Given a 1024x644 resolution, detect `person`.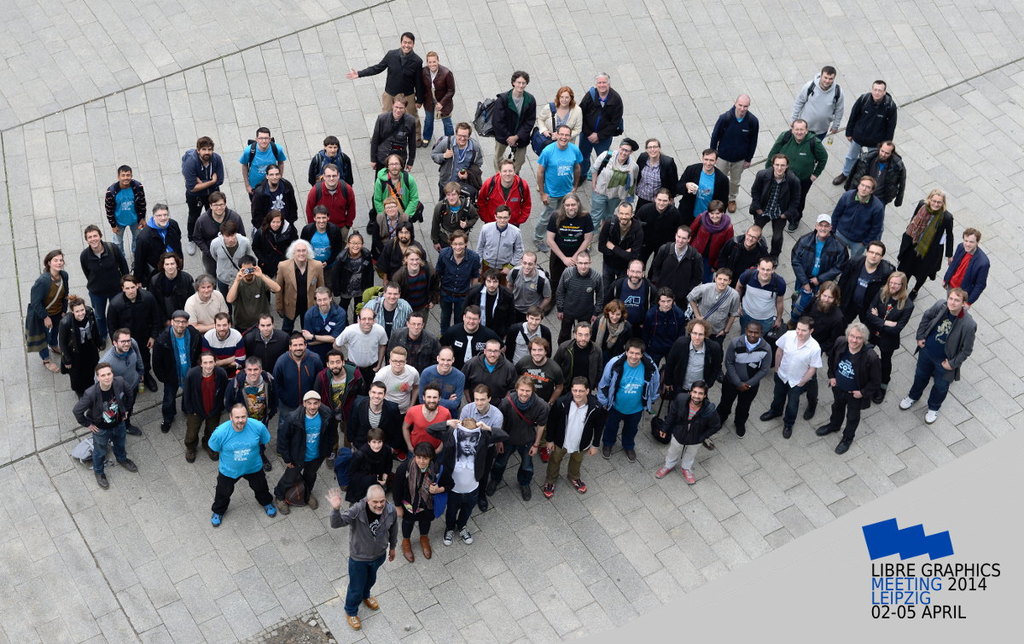
pyautogui.locateOnScreen(555, 249, 606, 344).
